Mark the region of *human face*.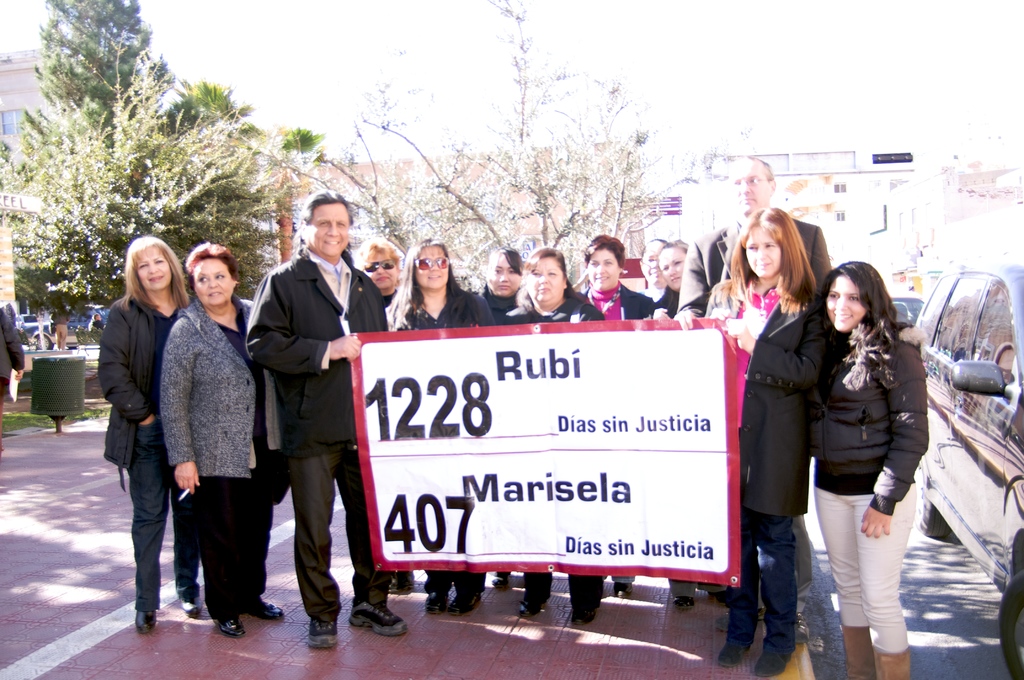
Region: bbox=(311, 202, 348, 255).
